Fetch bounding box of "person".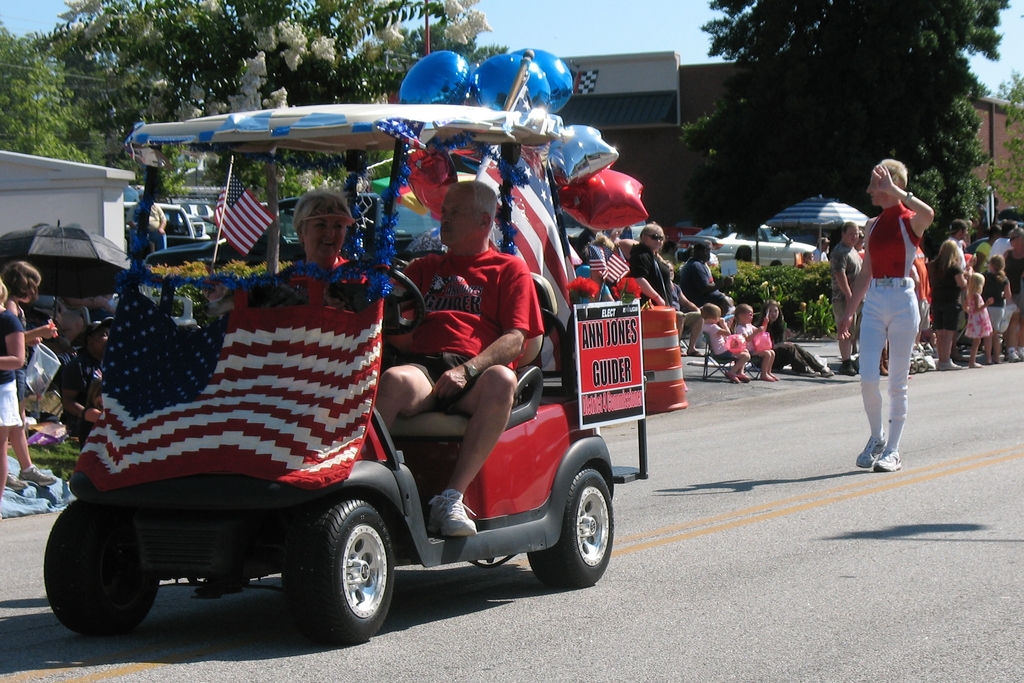
Bbox: (x1=0, y1=283, x2=23, y2=499).
